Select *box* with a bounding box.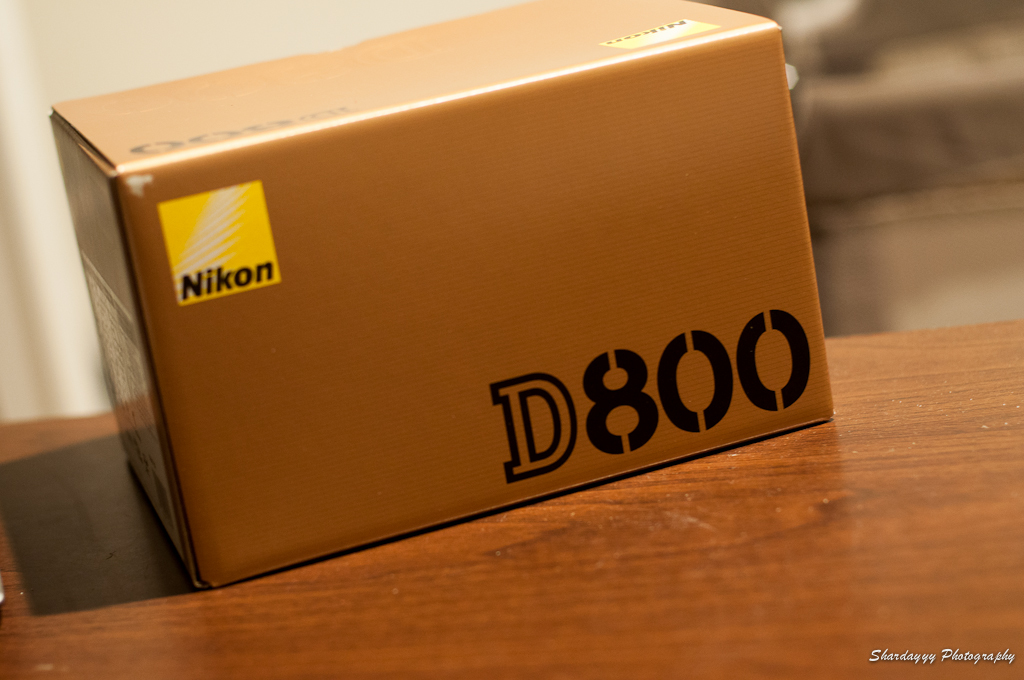
[x1=47, y1=0, x2=833, y2=587].
